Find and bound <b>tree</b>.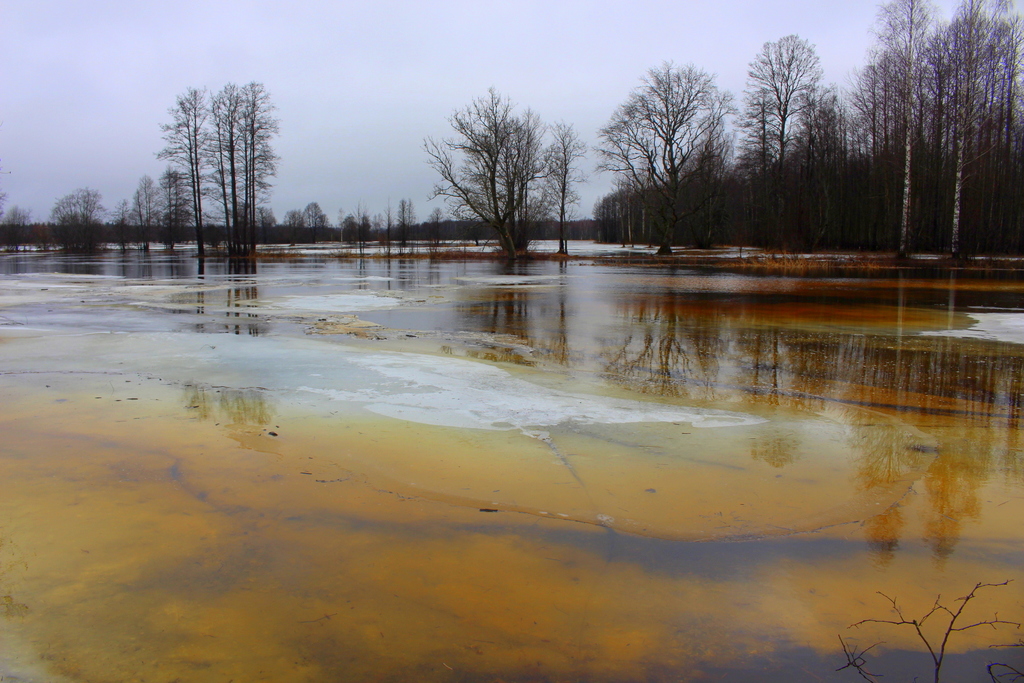
Bound: box(282, 206, 307, 243).
